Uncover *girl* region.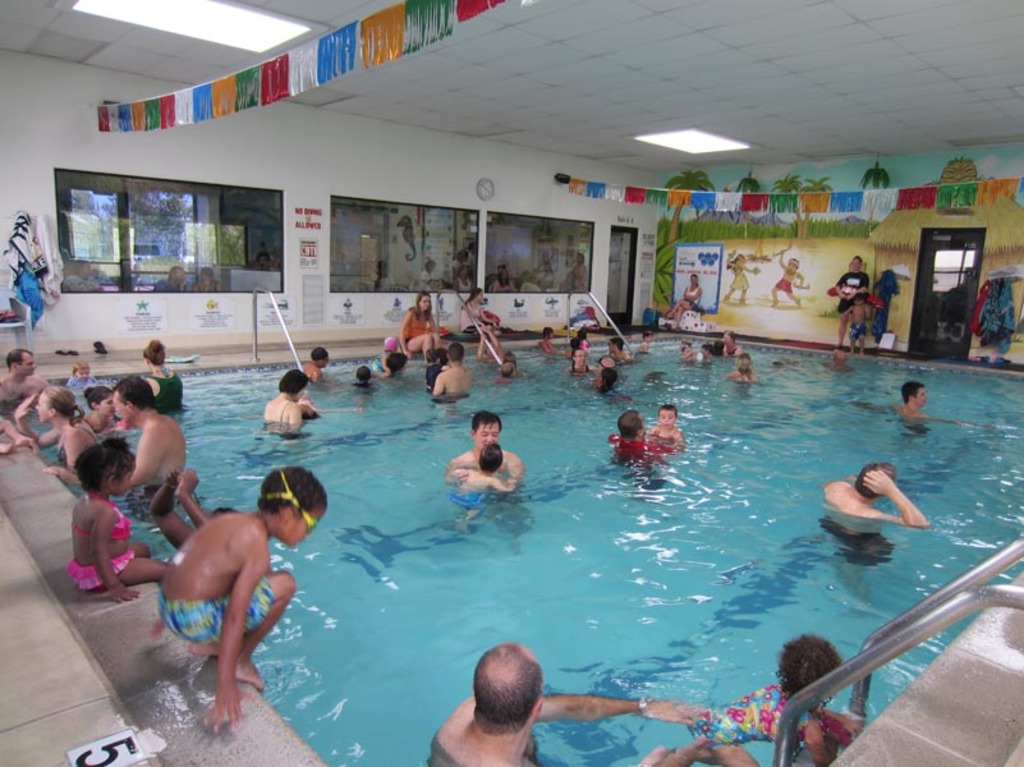
Uncovered: 9, 384, 91, 468.
